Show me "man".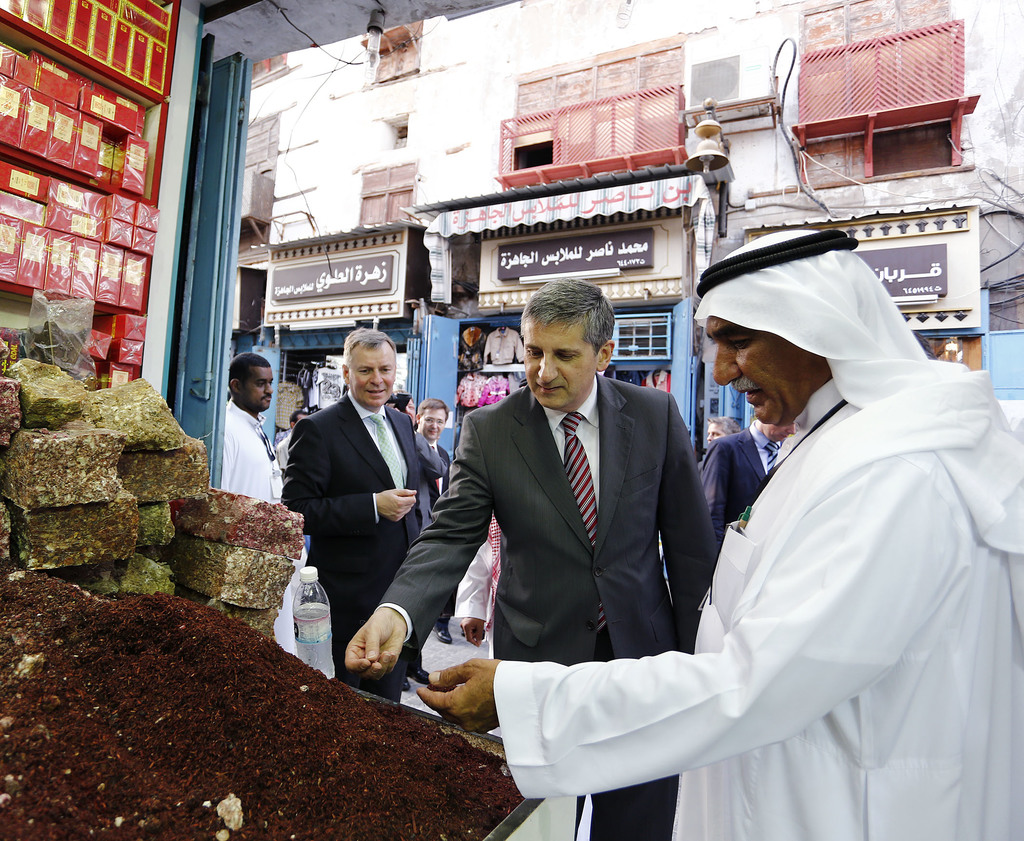
"man" is here: (219, 351, 305, 647).
